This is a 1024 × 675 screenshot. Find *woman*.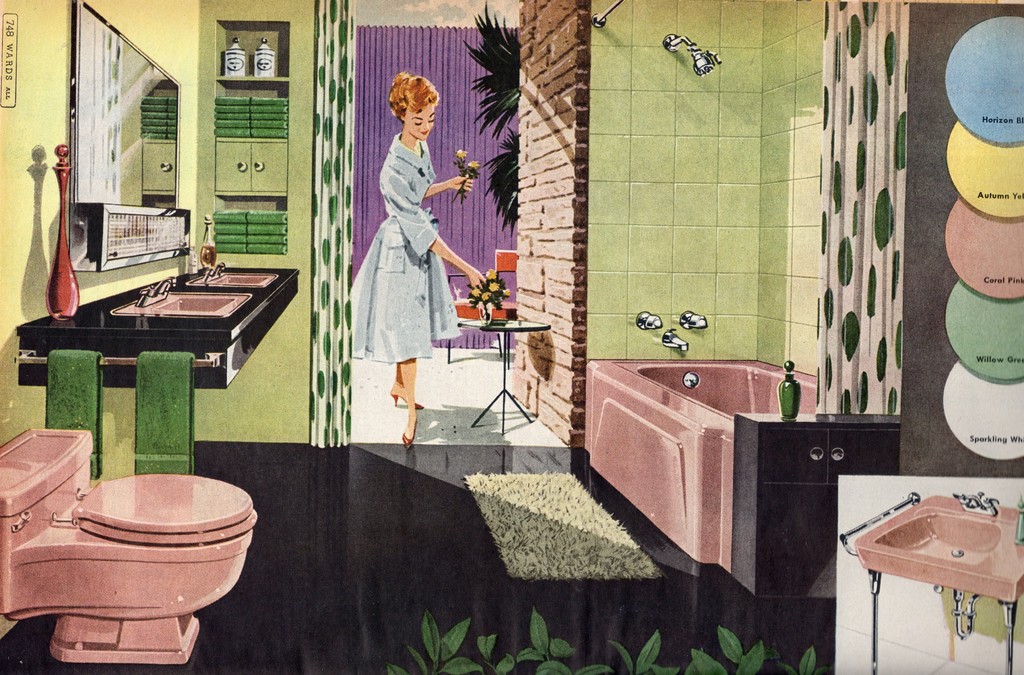
Bounding box: {"left": 347, "top": 102, "right": 477, "bottom": 465}.
